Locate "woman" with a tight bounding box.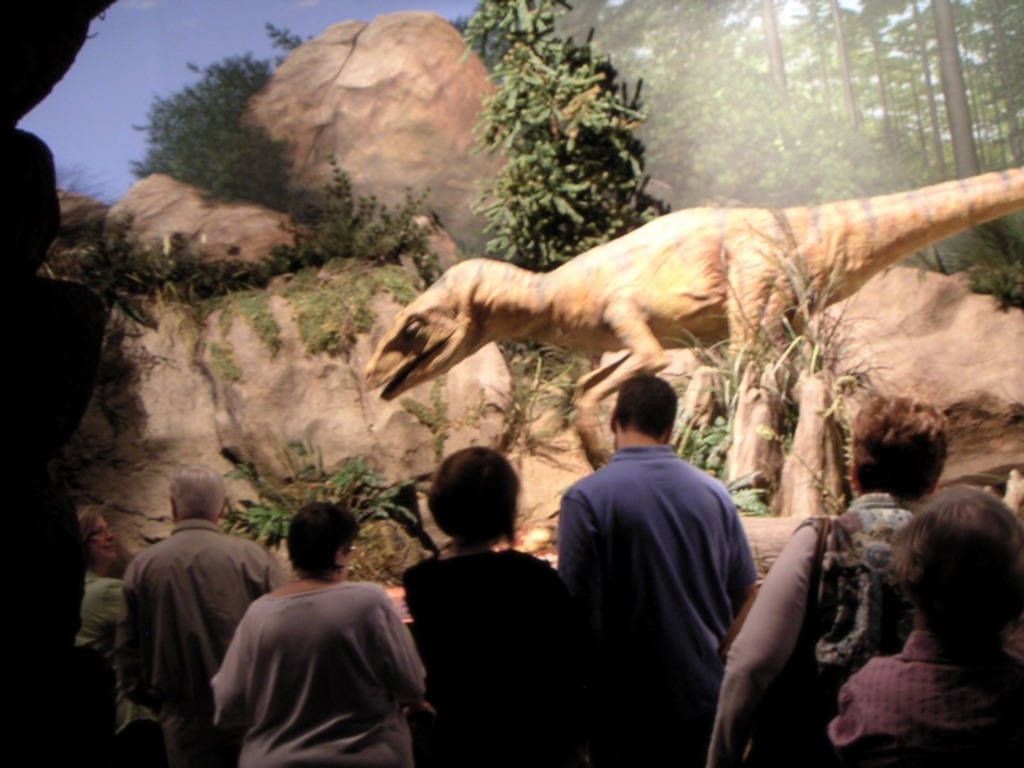
(x1=401, y1=447, x2=581, y2=767).
